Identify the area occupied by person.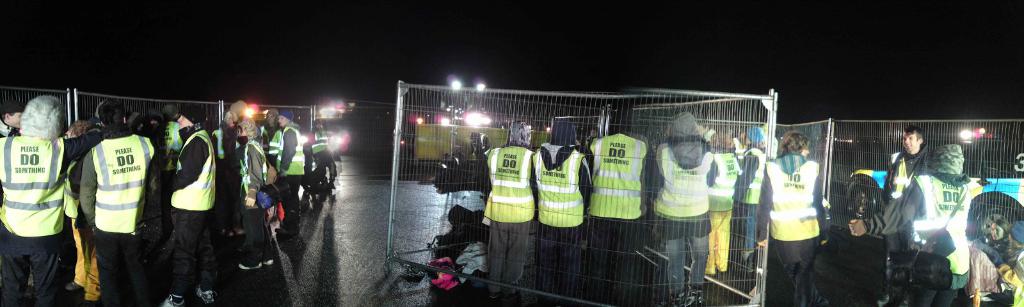
Area: {"left": 705, "top": 133, "right": 738, "bottom": 276}.
